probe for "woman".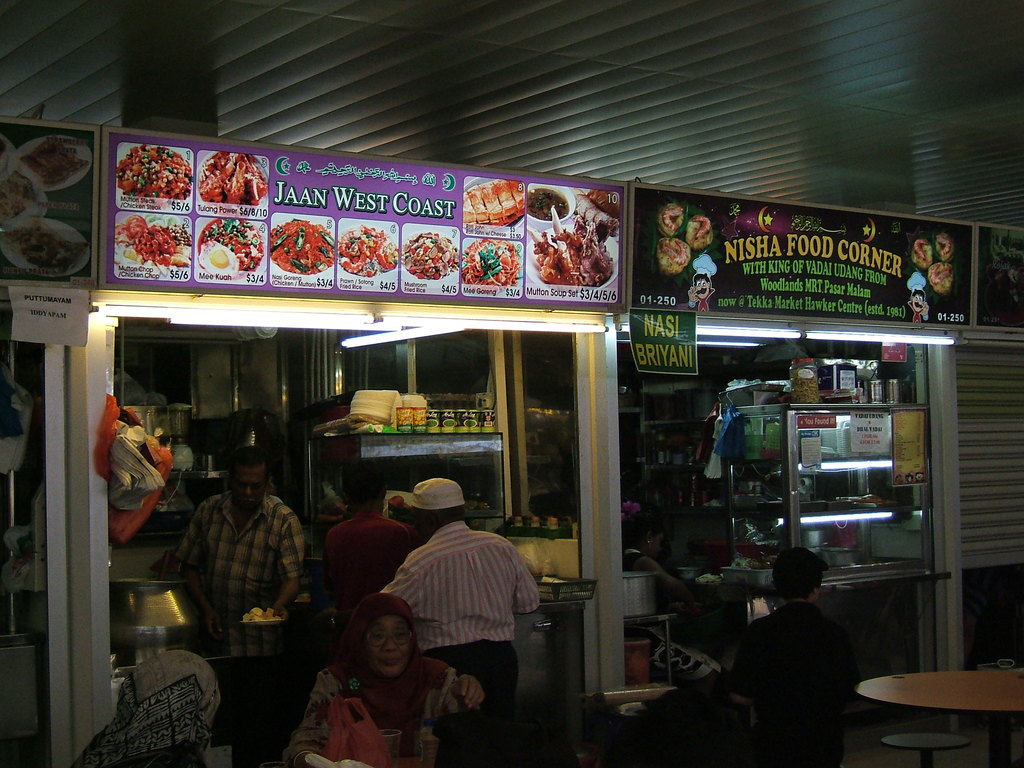
Probe result: left=69, top=647, right=221, bottom=767.
